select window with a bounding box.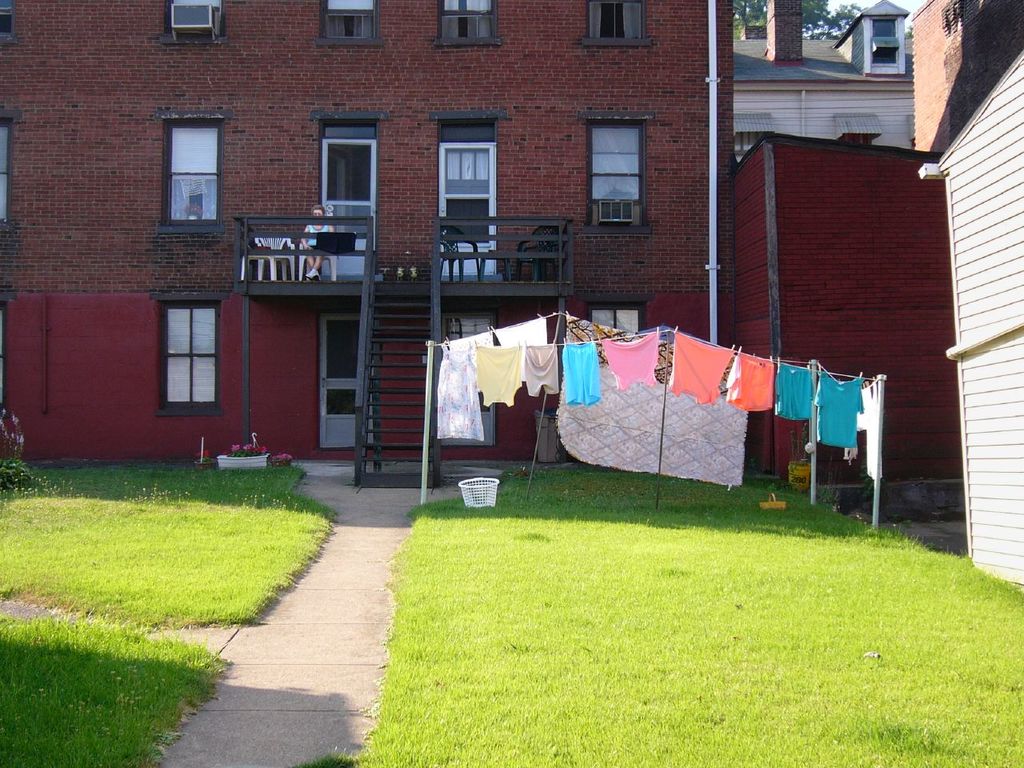
box=[0, 1, 10, 42].
